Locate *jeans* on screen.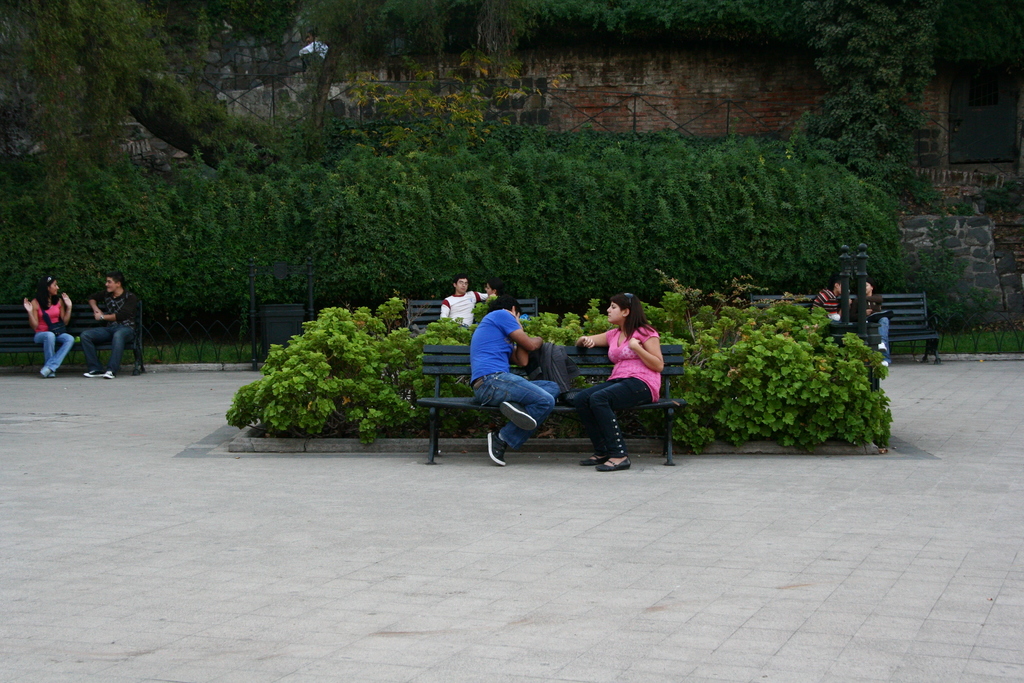
On screen at 80,327,135,368.
